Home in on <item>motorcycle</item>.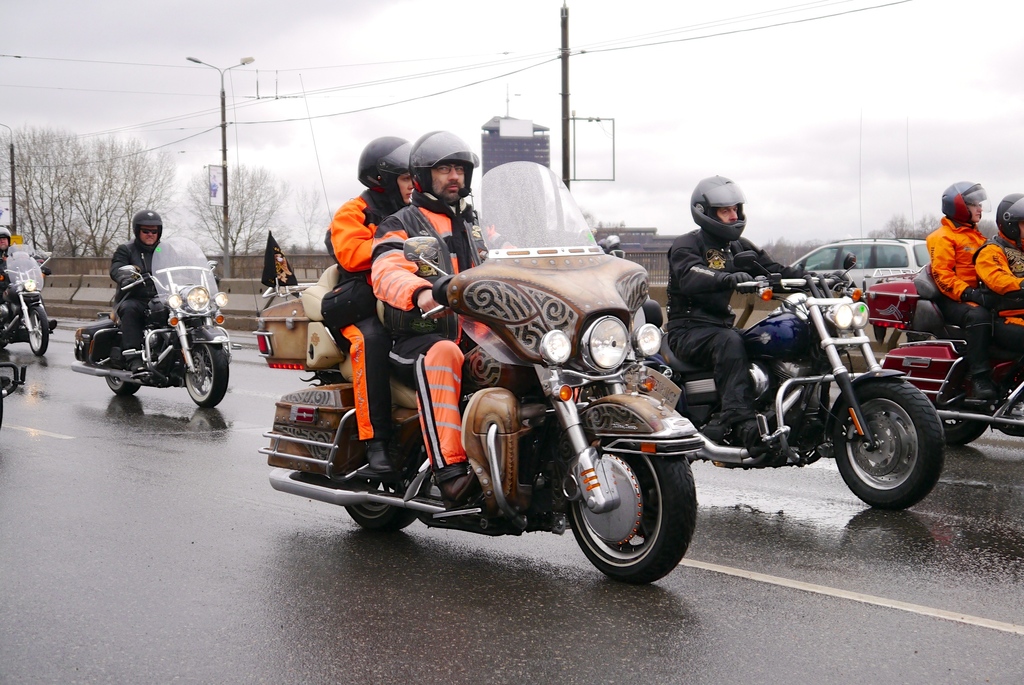
Homed in at 72:239:230:408.
